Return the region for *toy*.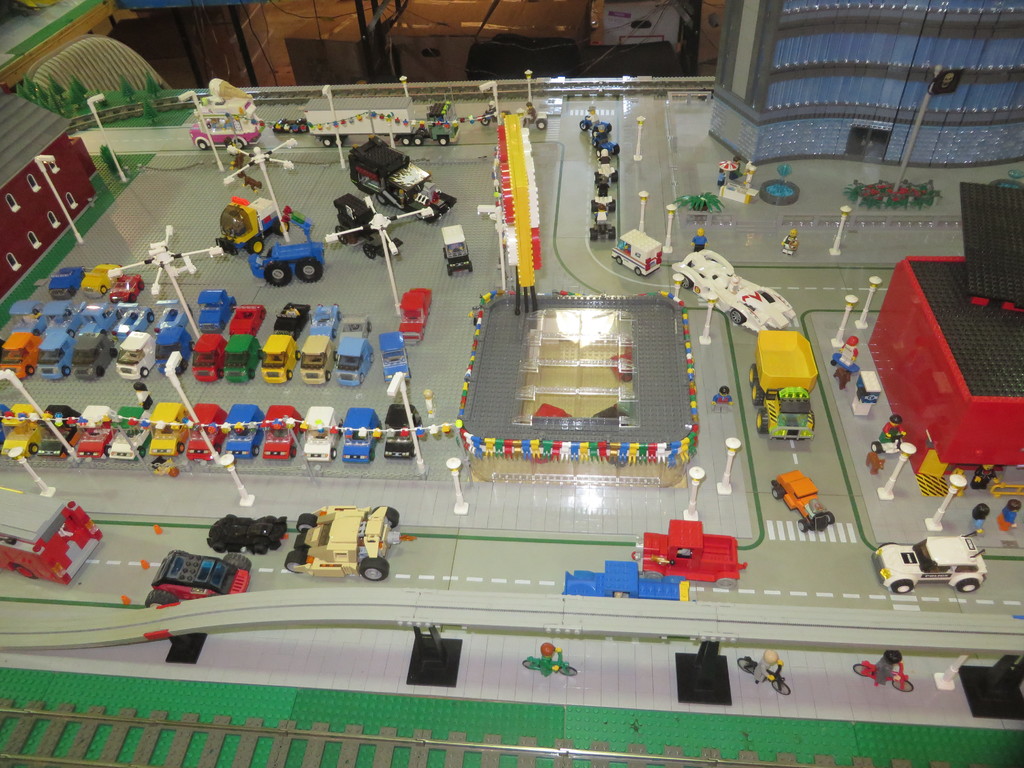
locate(401, 286, 433, 340).
